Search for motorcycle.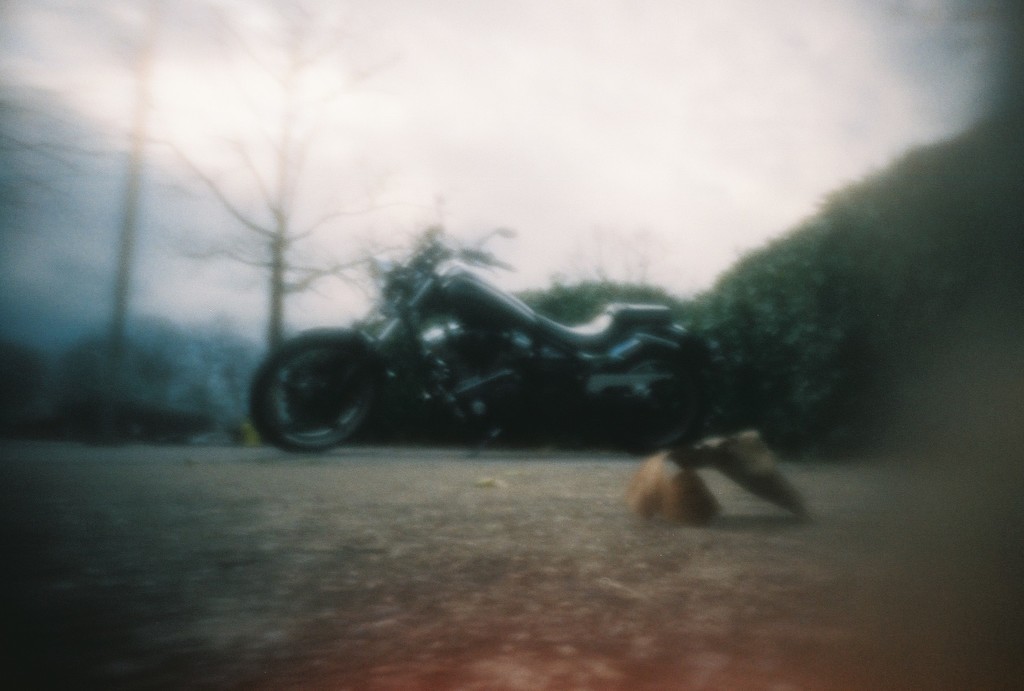
Found at x1=253 y1=161 x2=943 y2=498.
